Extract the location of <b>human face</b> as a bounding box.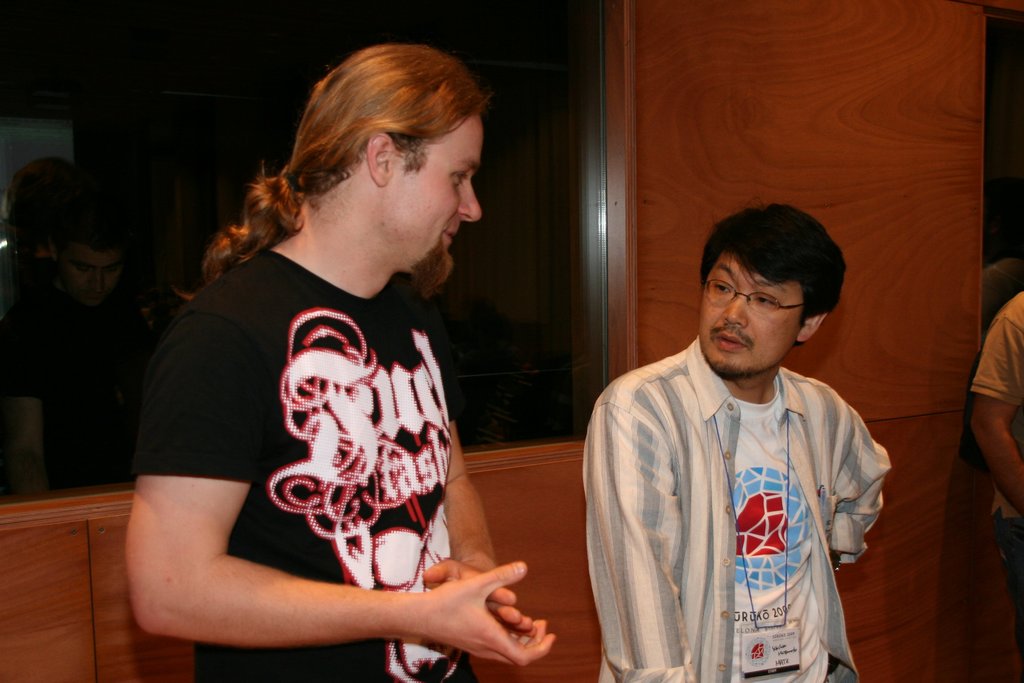
{"left": 68, "top": 251, "right": 136, "bottom": 307}.
